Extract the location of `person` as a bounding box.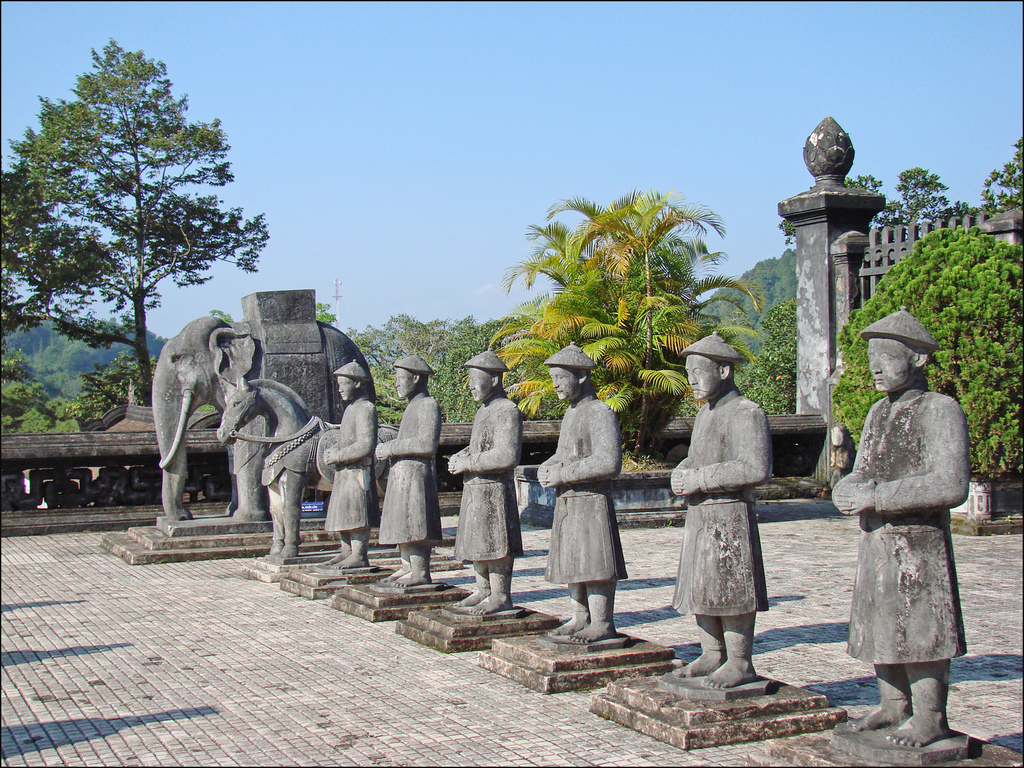
[830,335,972,749].
